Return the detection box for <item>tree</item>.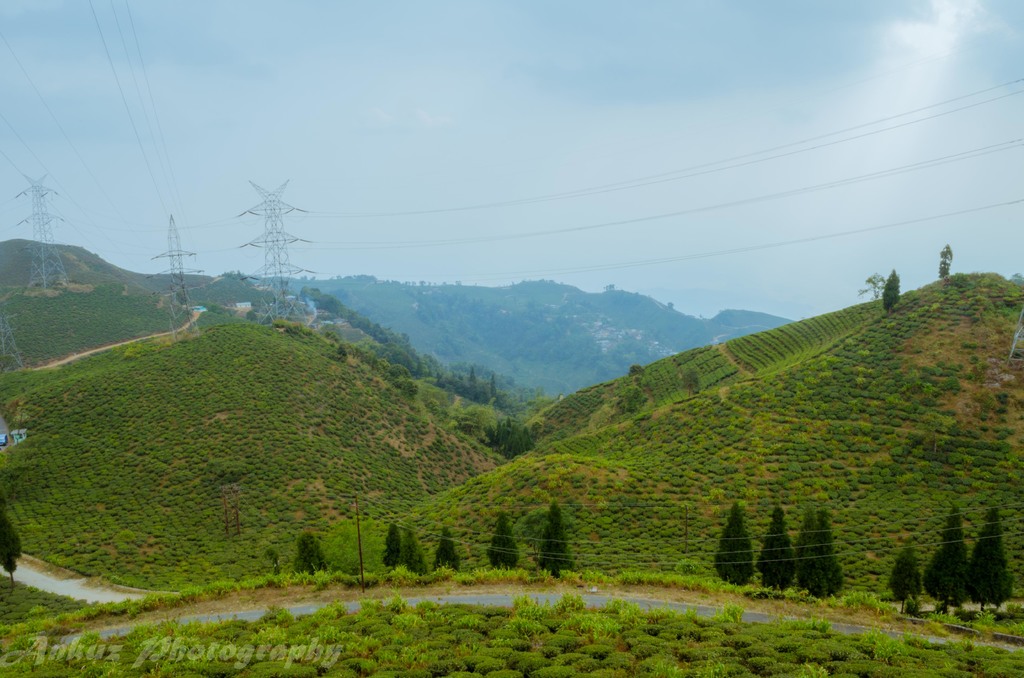
bbox=(925, 499, 970, 624).
